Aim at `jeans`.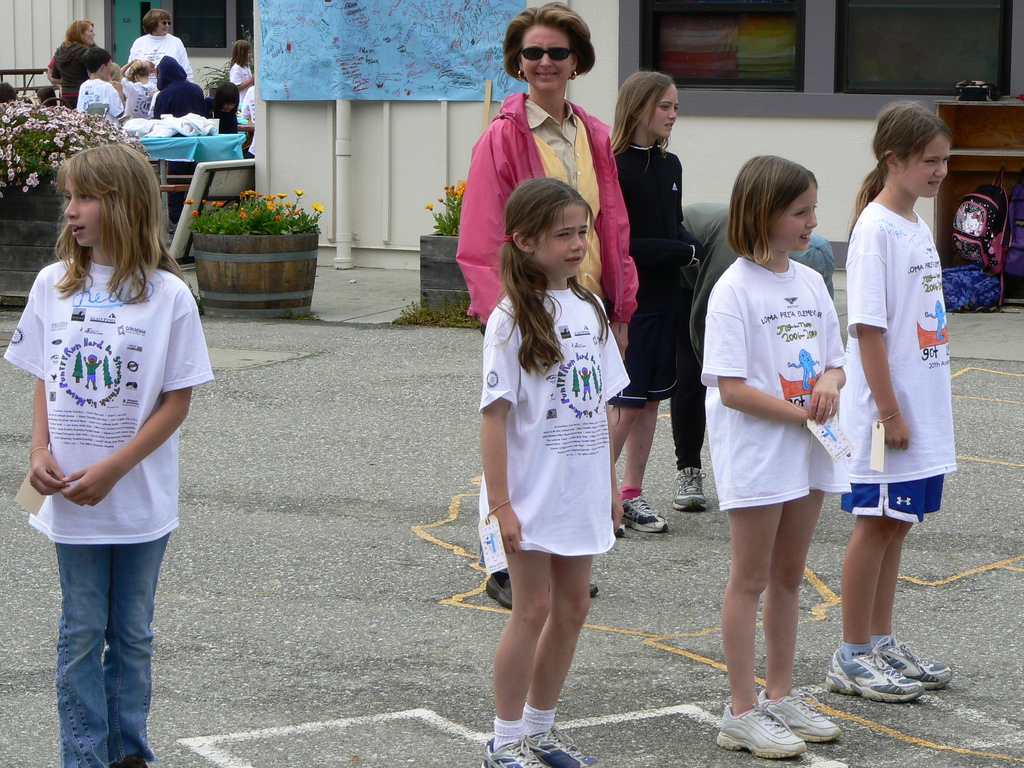
Aimed at [40,531,162,756].
